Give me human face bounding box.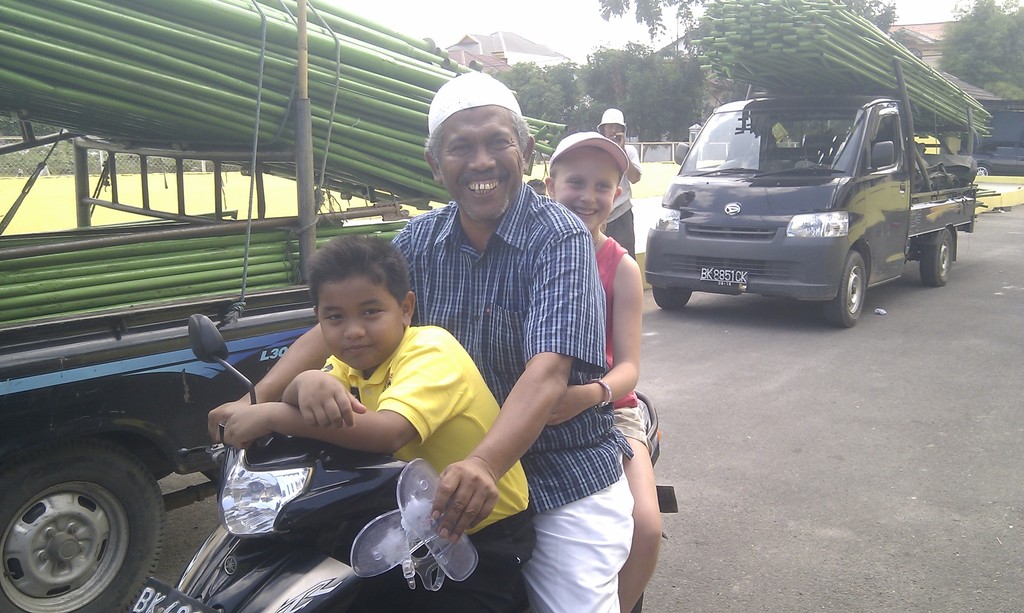
[left=440, top=108, right=523, bottom=225].
